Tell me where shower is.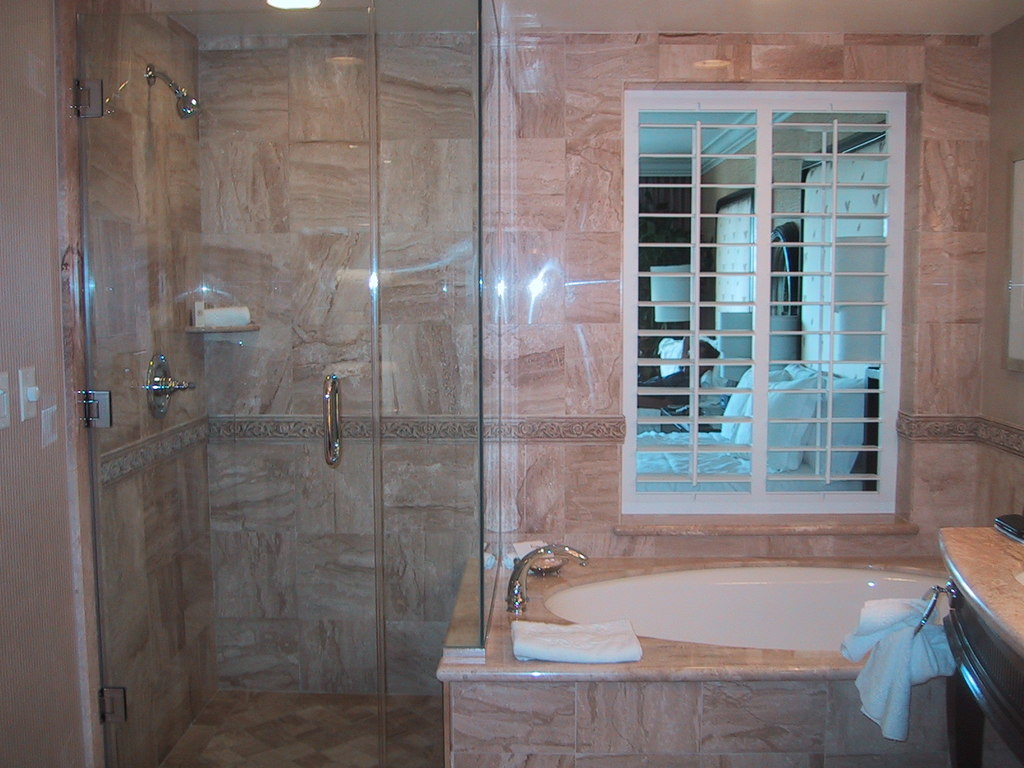
shower is at [x1=147, y1=65, x2=198, y2=117].
